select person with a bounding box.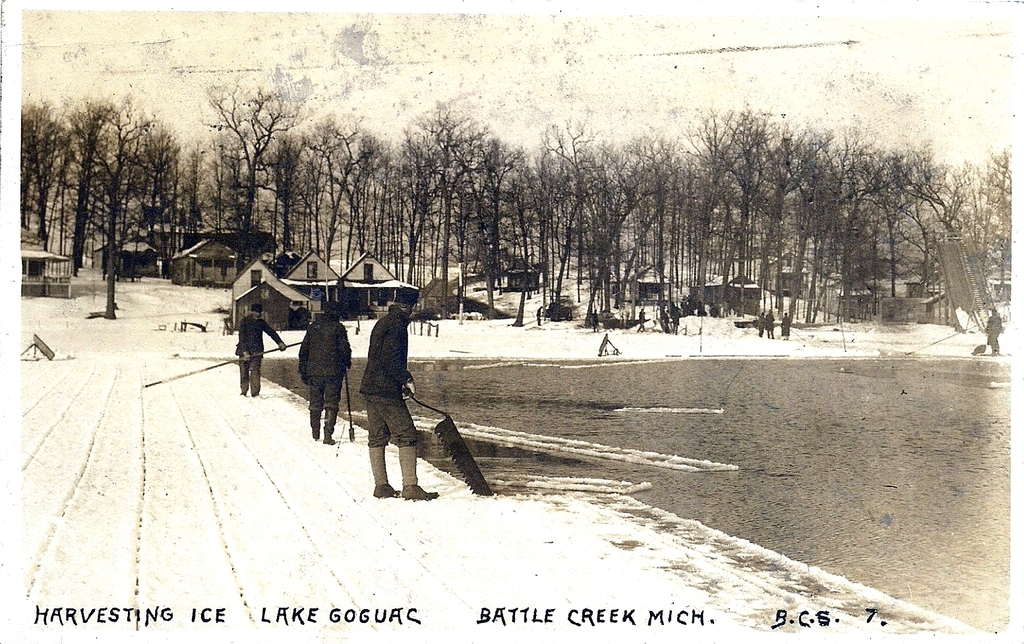
bbox(766, 302, 777, 337).
